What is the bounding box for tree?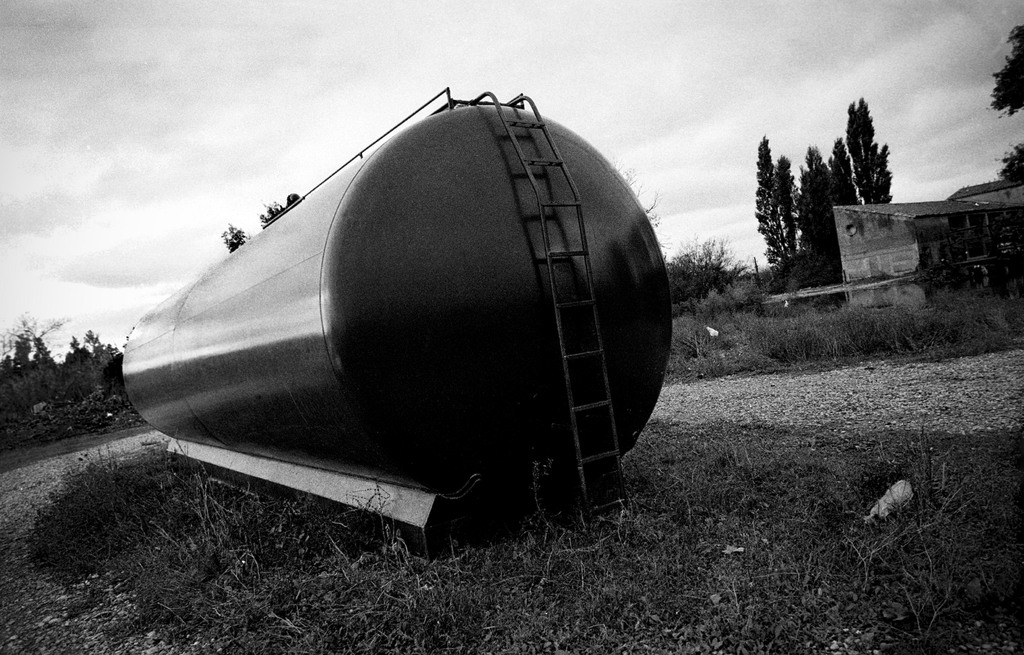
locate(612, 155, 756, 322).
